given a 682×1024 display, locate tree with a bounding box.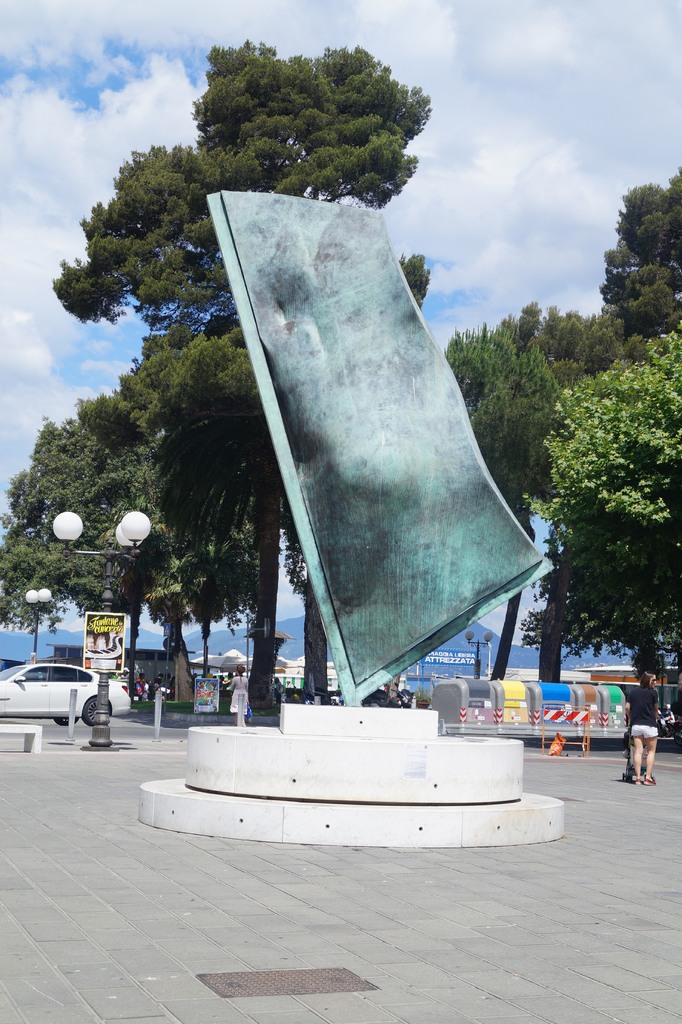
Located: bbox(51, 30, 432, 721).
